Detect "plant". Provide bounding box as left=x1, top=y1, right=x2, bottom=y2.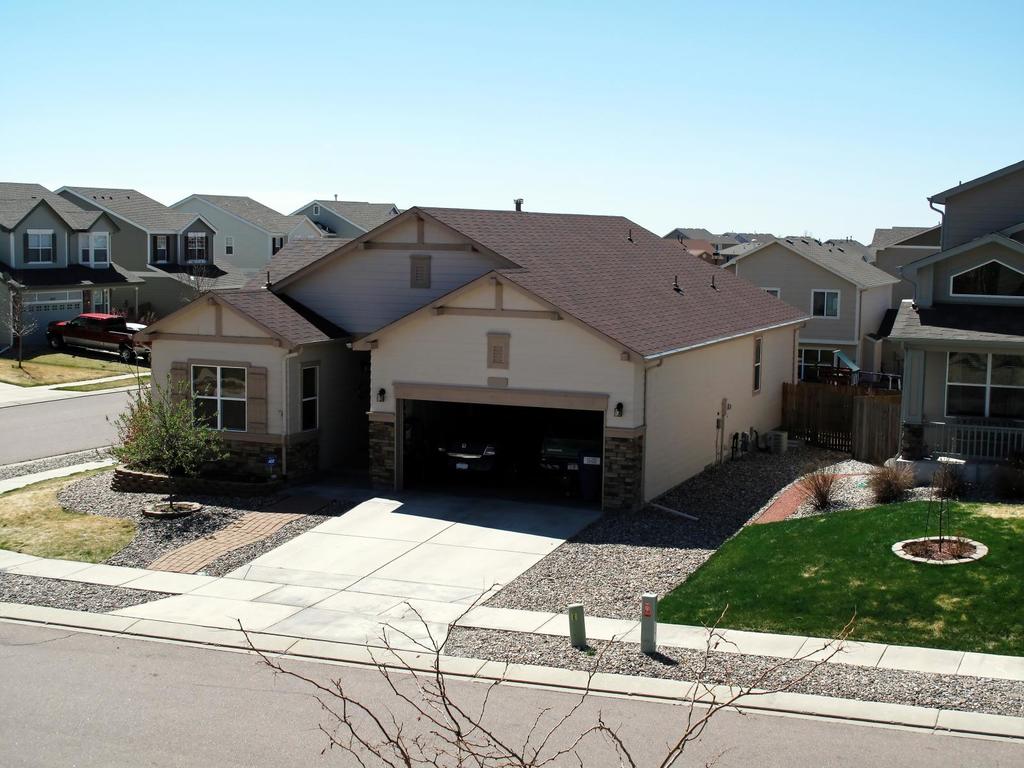
left=858, top=456, right=928, bottom=522.
